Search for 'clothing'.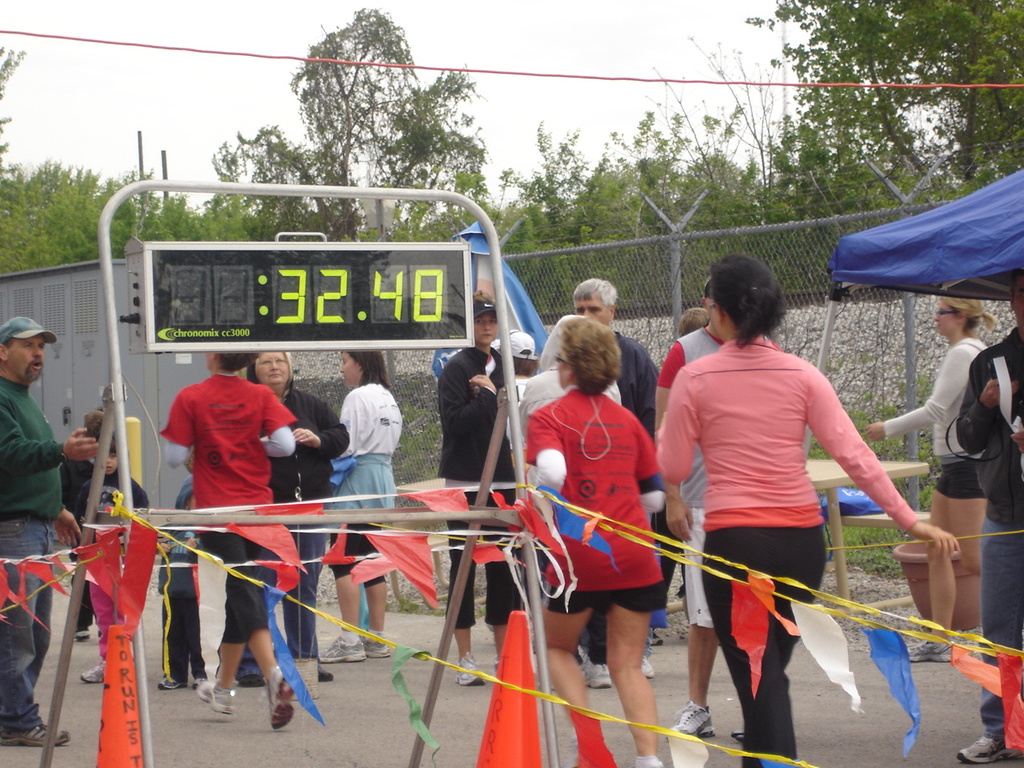
Found at 247, 342, 347, 646.
